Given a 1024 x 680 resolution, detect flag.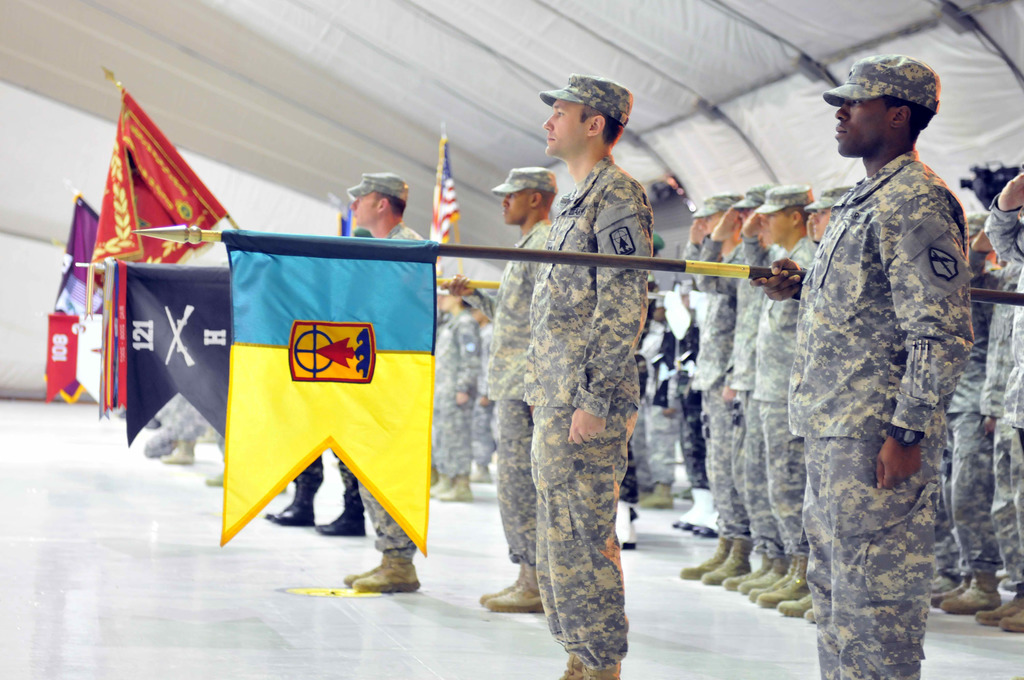
x1=45, y1=193, x2=118, y2=320.
